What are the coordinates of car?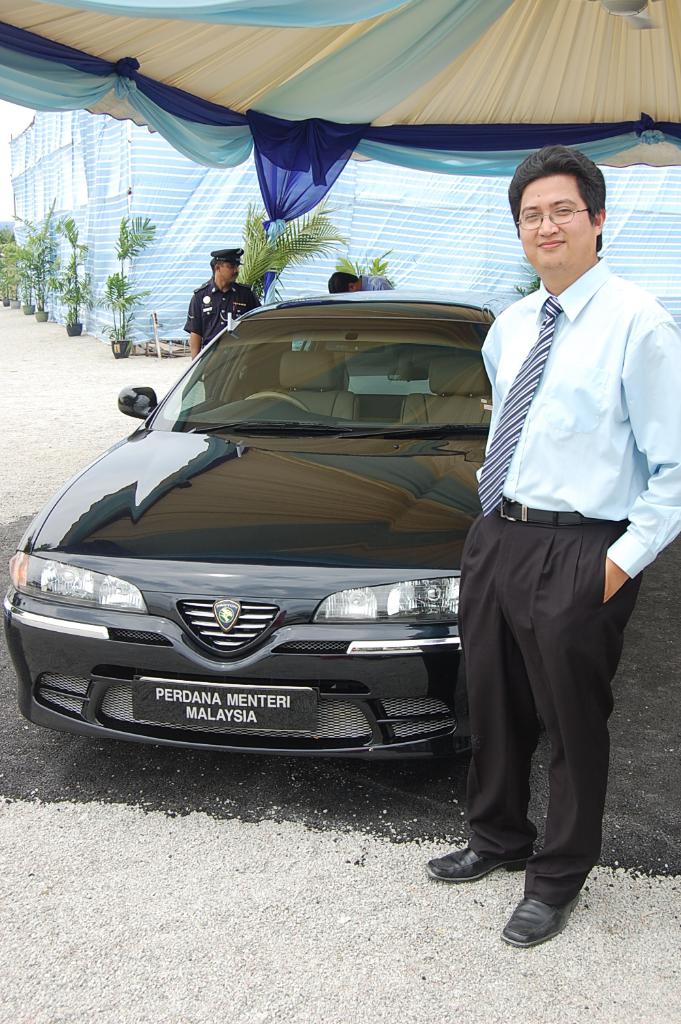
bbox=[13, 267, 543, 801].
